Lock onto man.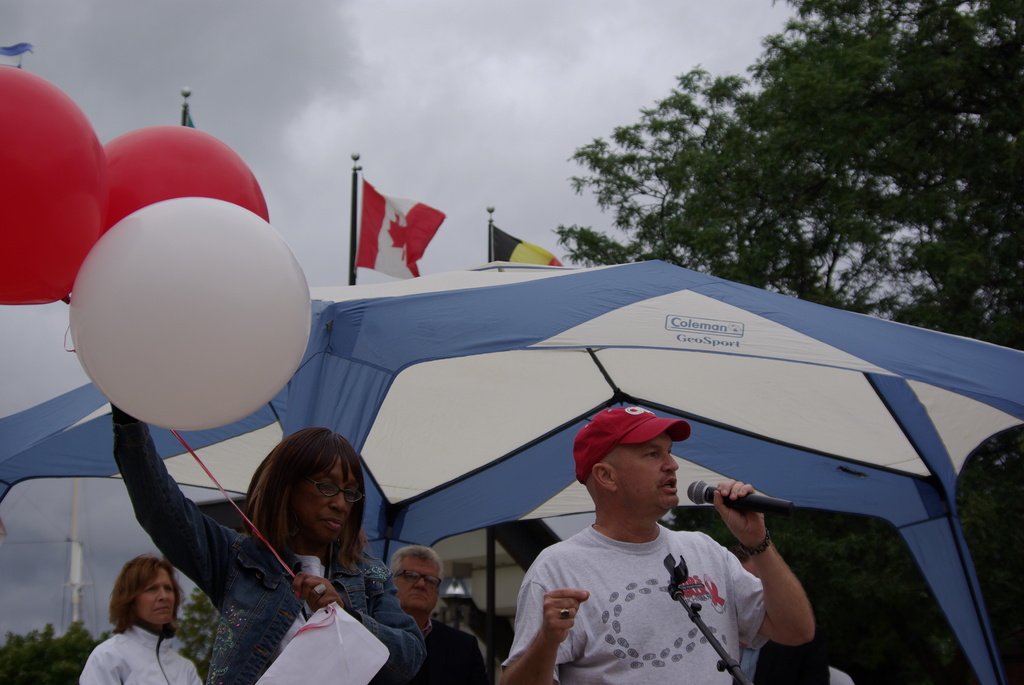
Locked: [x1=384, y1=537, x2=499, y2=682].
